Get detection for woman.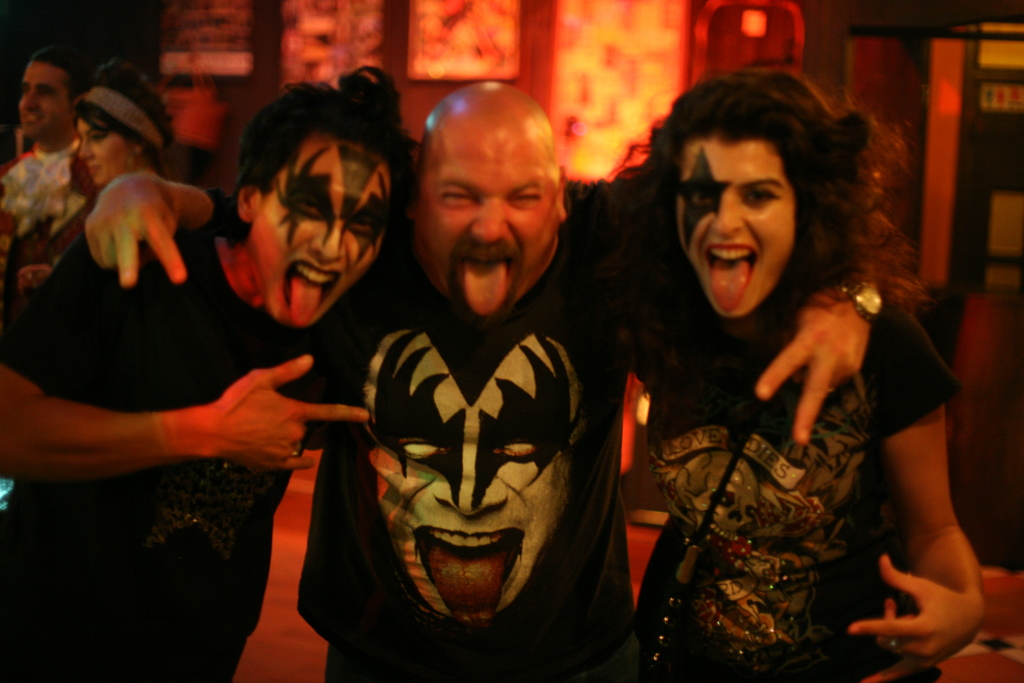
Detection: bbox(580, 48, 970, 676).
